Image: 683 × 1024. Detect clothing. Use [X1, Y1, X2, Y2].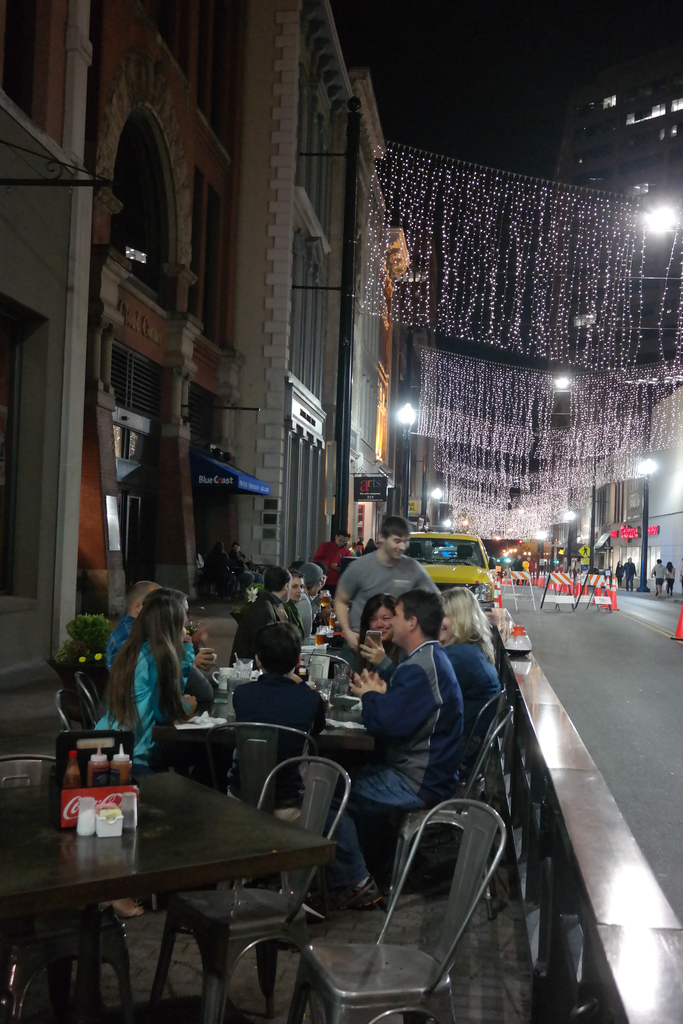
[230, 582, 299, 660].
